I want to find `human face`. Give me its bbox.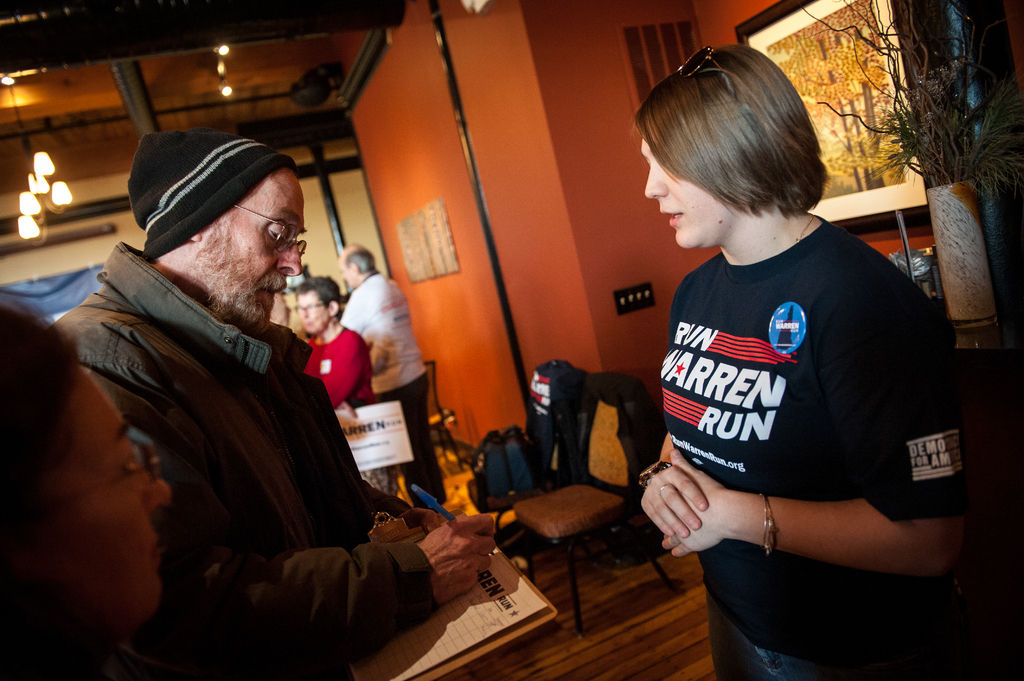
(left=640, top=136, right=741, bottom=242).
